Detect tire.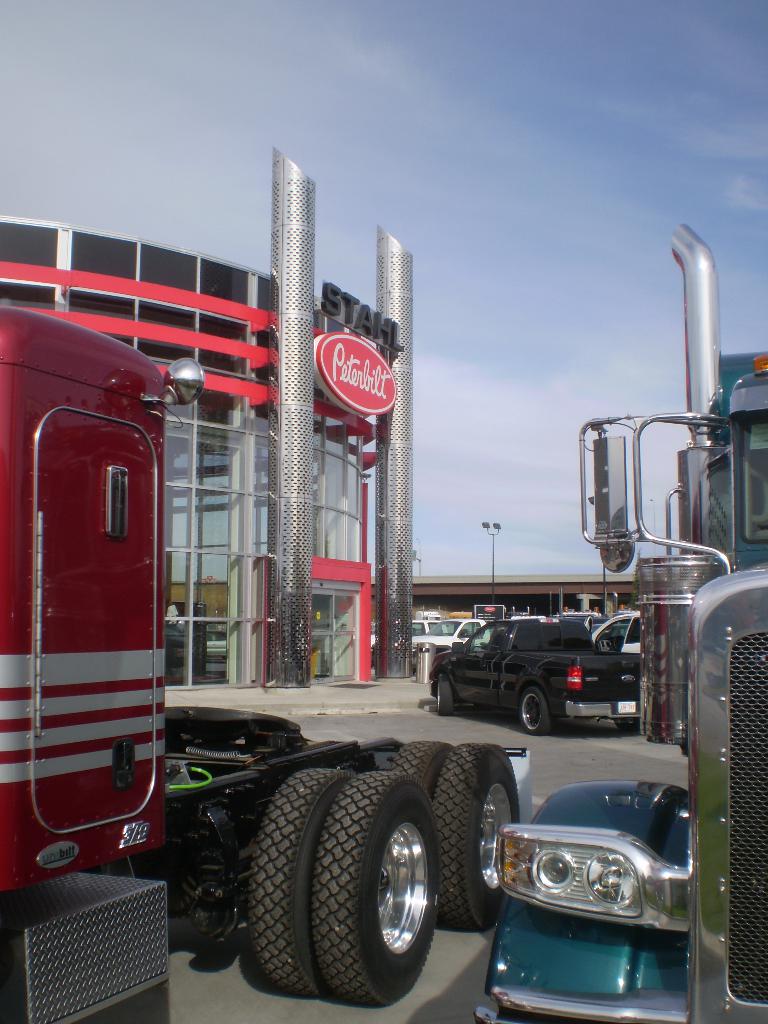
Detected at BBox(240, 759, 456, 1005).
